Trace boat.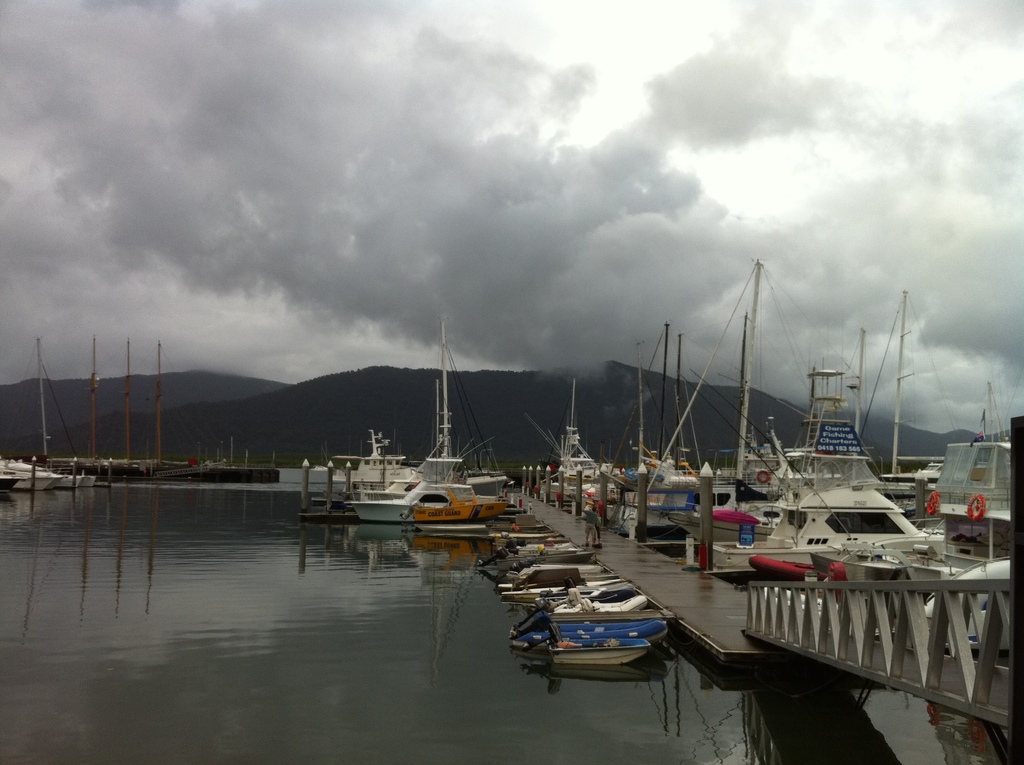
Traced to 75/469/97/489.
